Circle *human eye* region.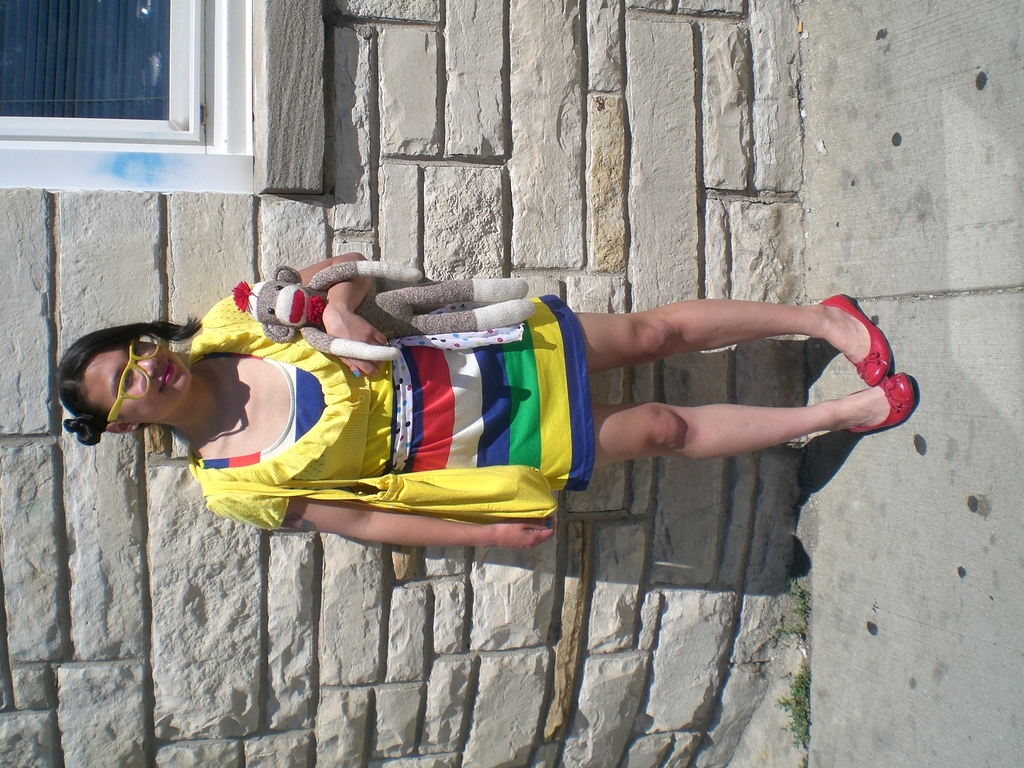
Region: box=[120, 371, 136, 392].
